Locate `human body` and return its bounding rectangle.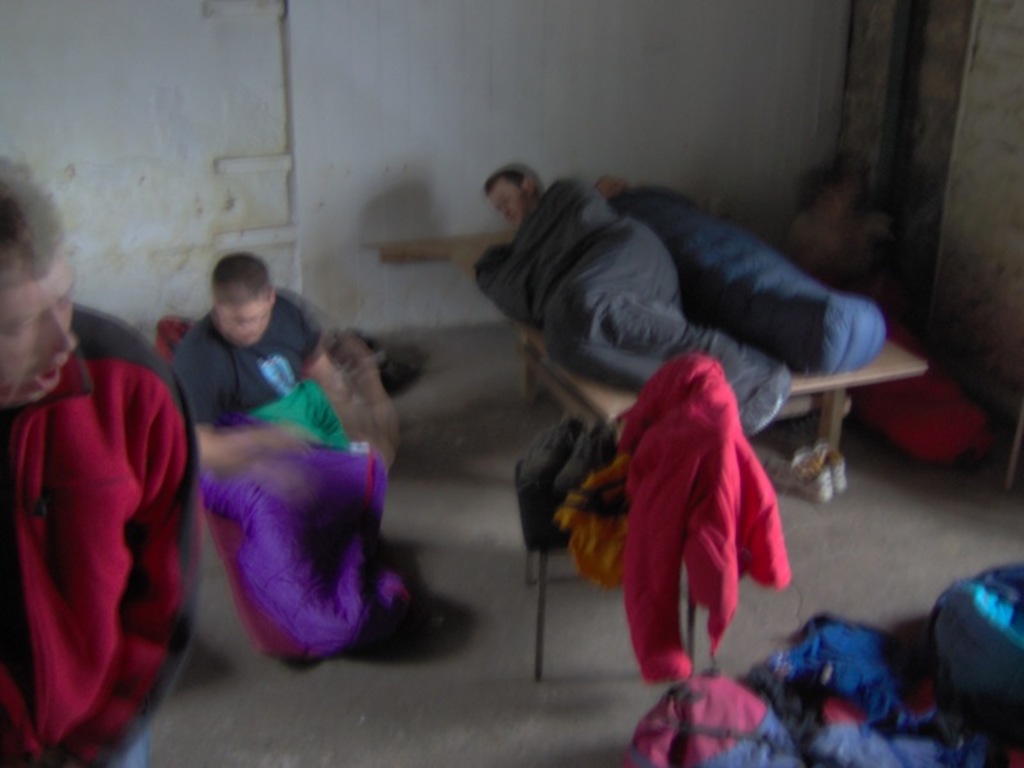
364/159/792/439.
